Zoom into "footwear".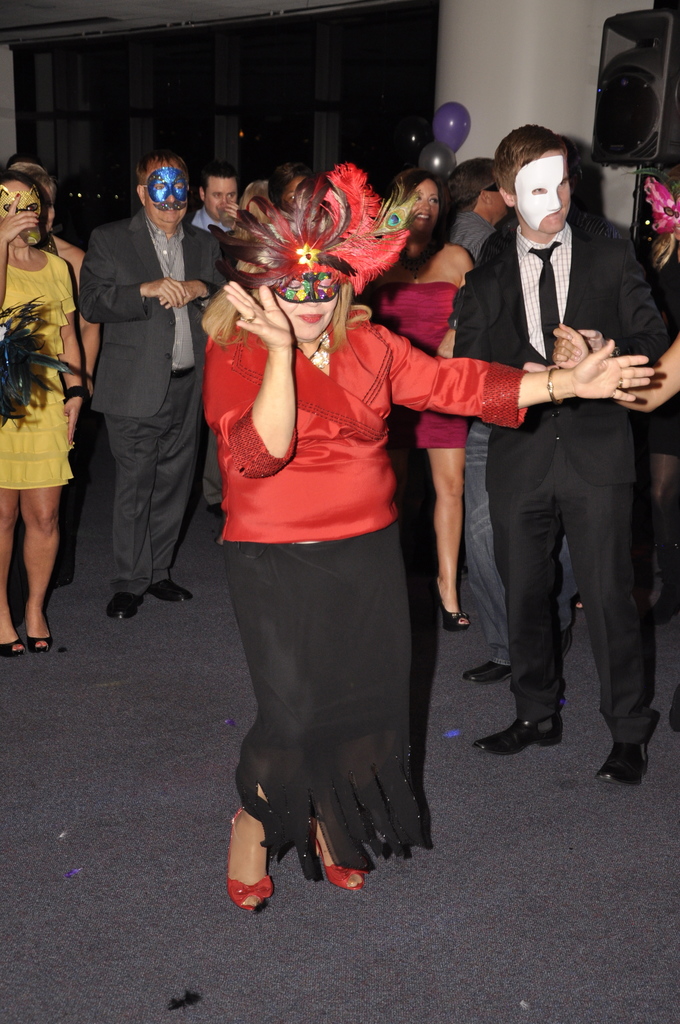
Zoom target: 225,799,272,911.
